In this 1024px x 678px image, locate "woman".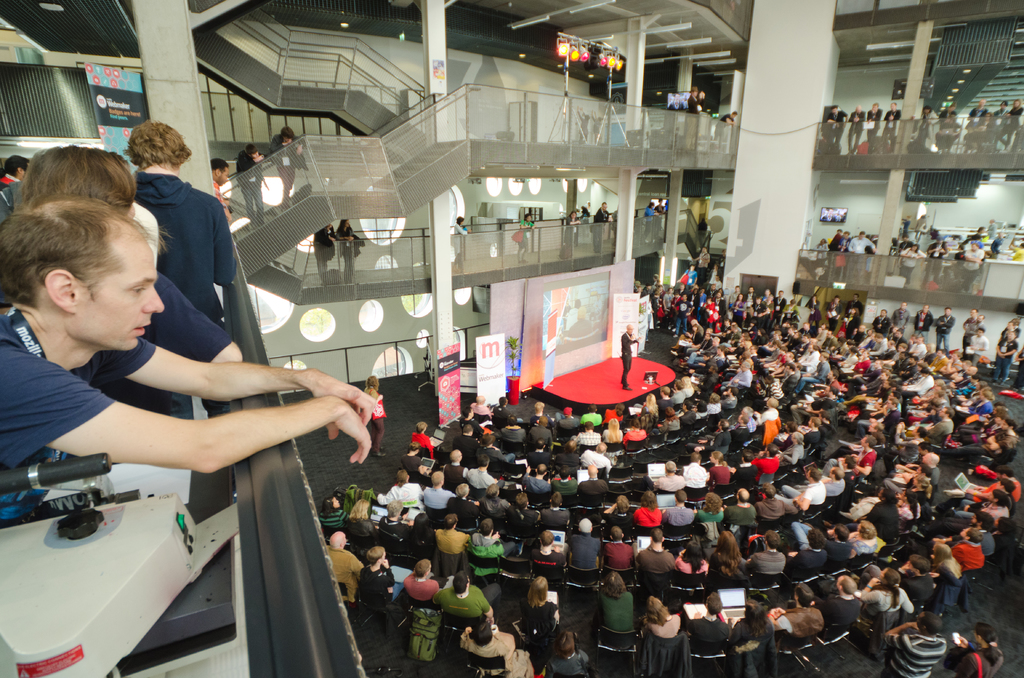
Bounding box: crop(709, 529, 741, 577).
